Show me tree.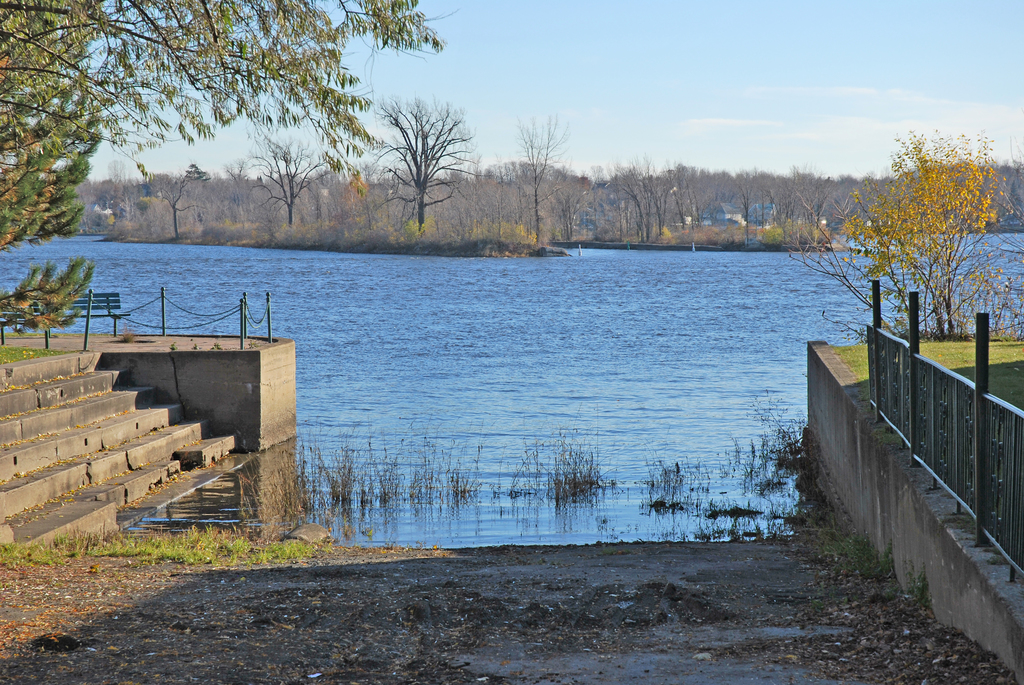
tree is here: pyautogui.locateOnScreen(253, 138, 301, 240).
